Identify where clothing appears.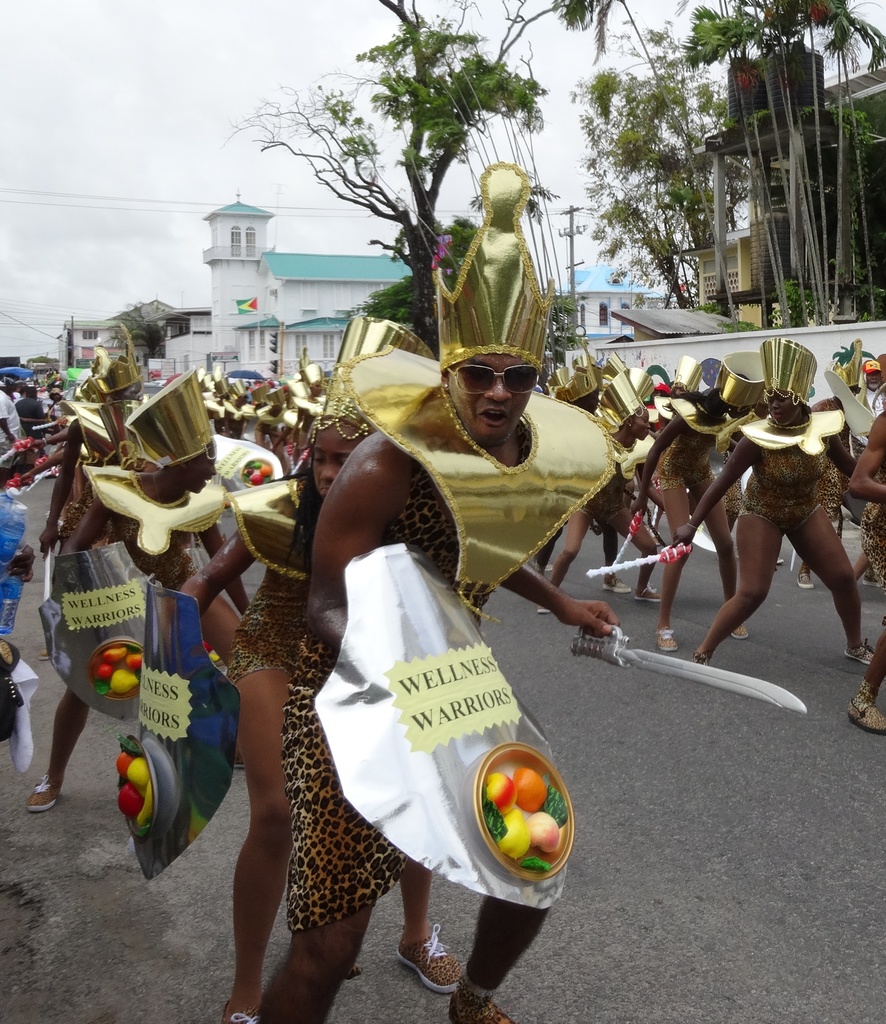
Appears at 656, 424, 717, 492.
